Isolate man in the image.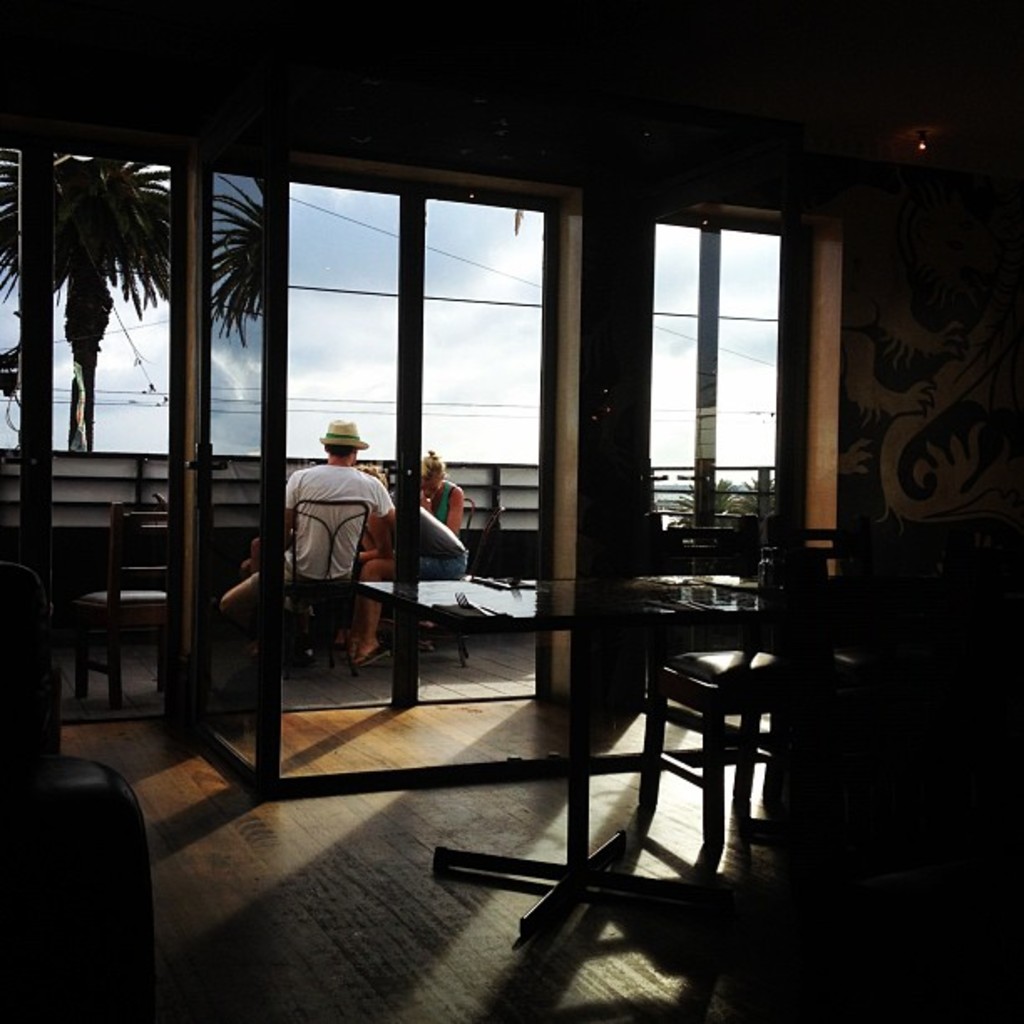
Isolated region: (left=264, top=415, right=408, bottom=704).
